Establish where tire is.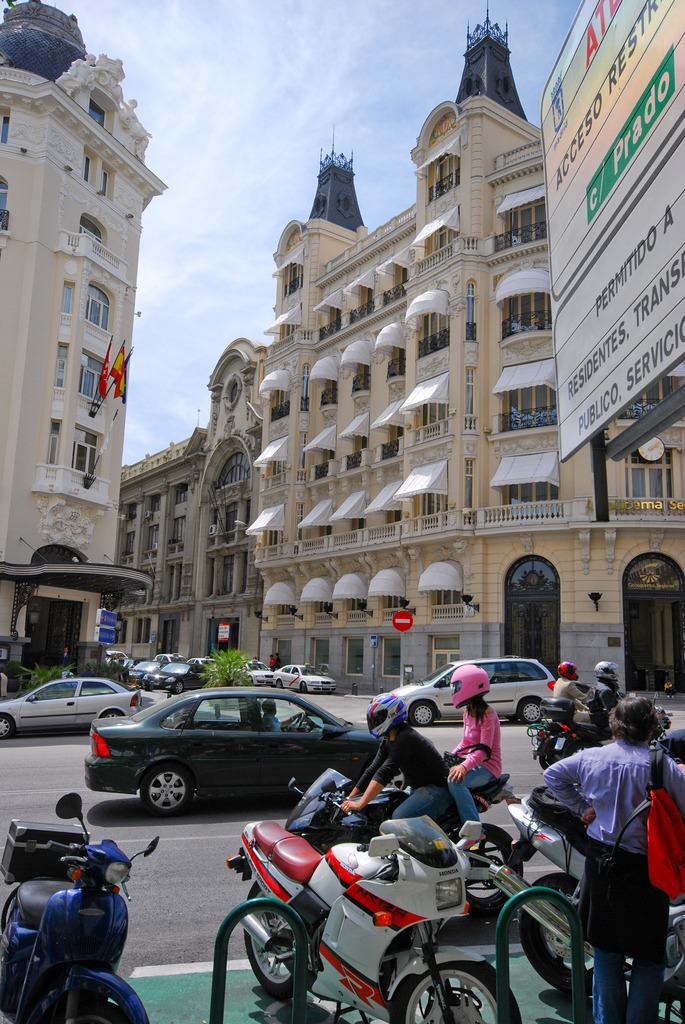
Established at bbox(241, 872, 325, 998).
